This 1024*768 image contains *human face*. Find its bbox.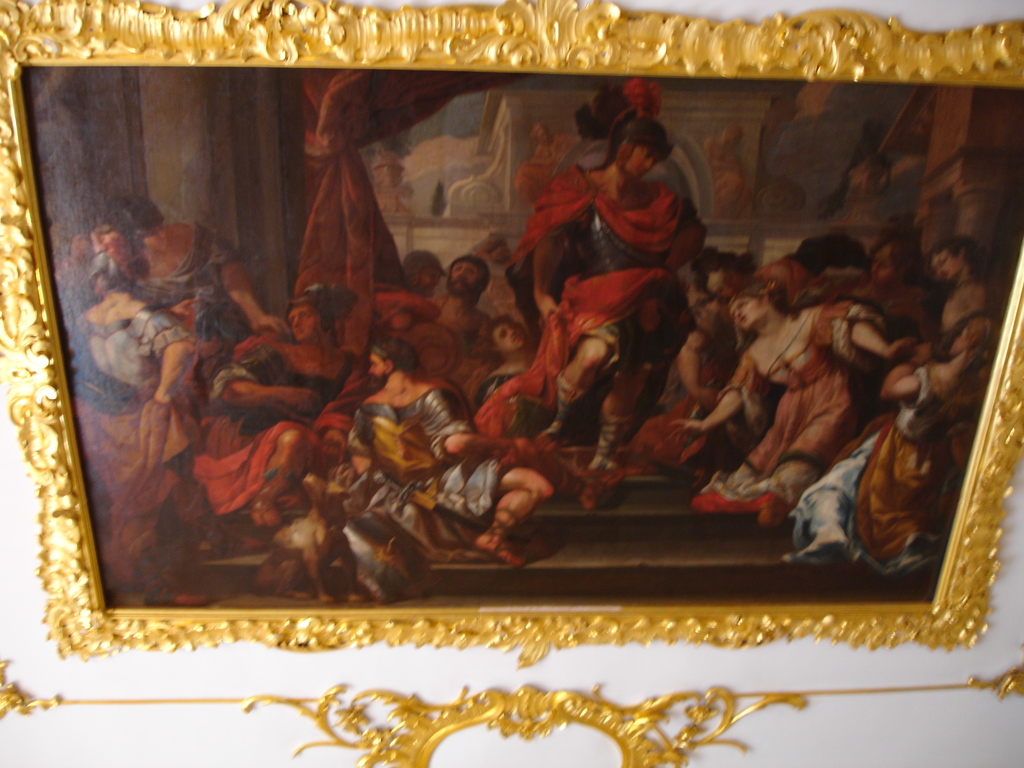
x1=874 y1=250 x2=895 y2=284.
